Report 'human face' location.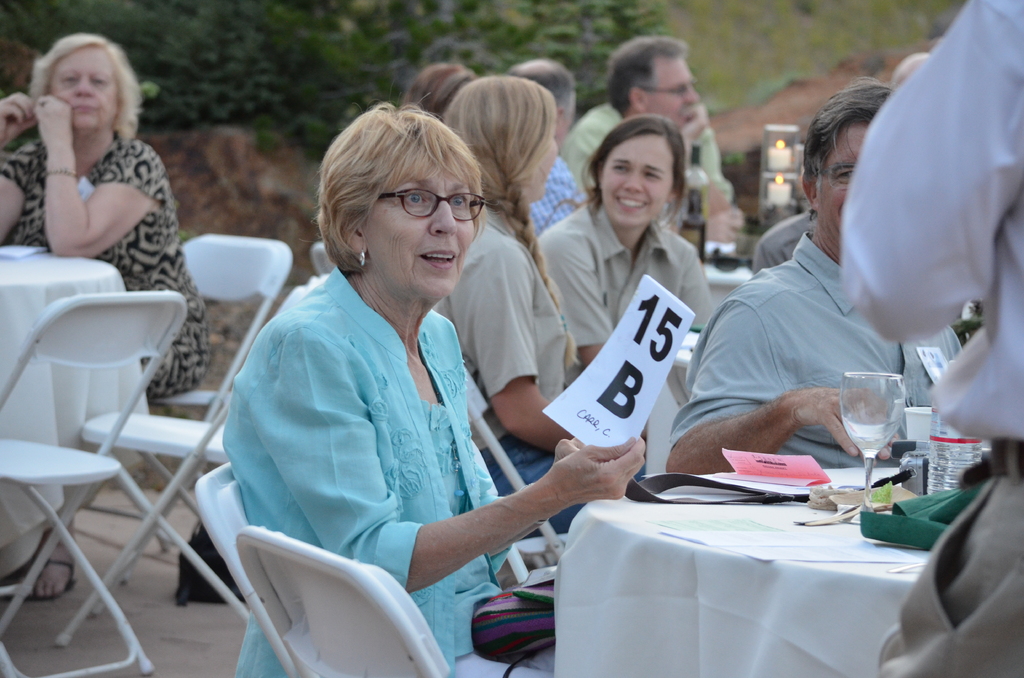
Report: 648/52/695/129.
